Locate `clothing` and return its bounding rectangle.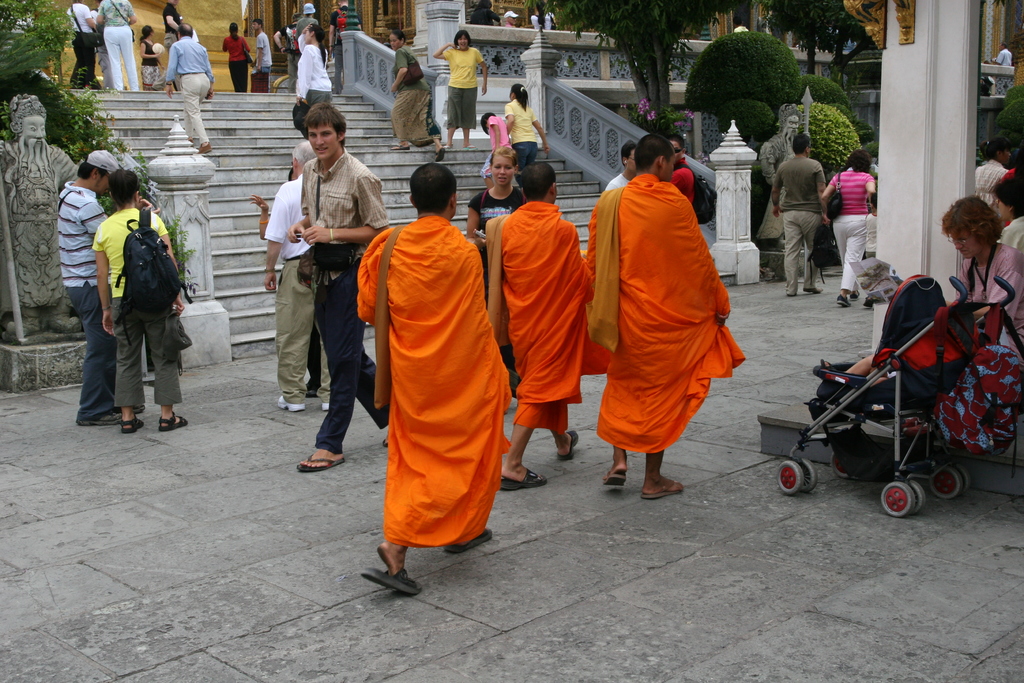
x1=262 y1=175 x2=325 y2=410.
